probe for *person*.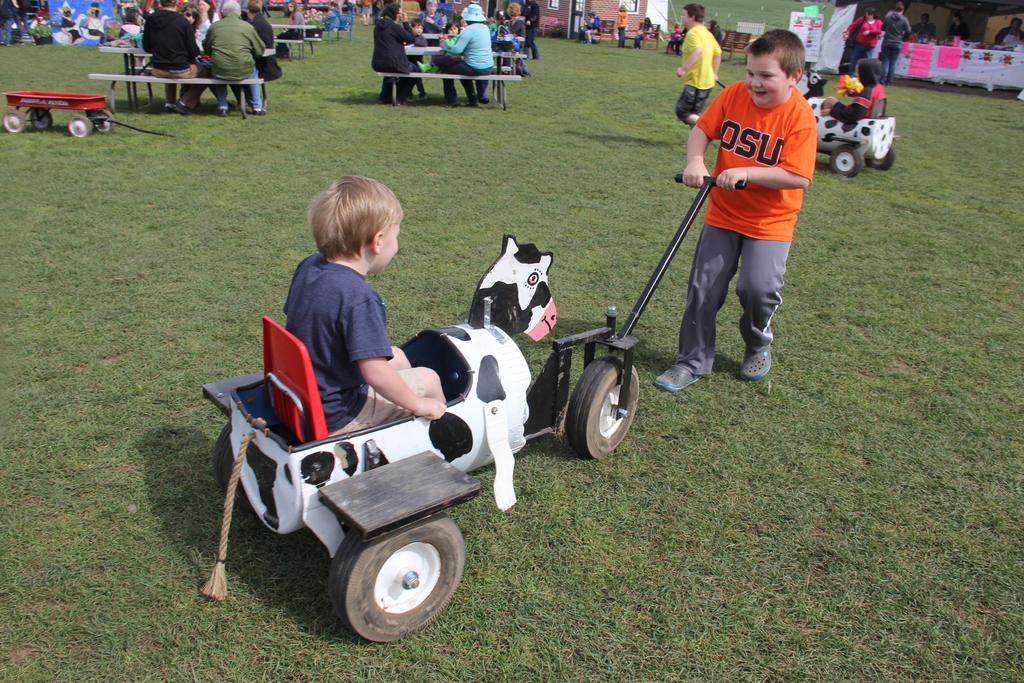
Probe result: bbox=[794, 65, 881, 130].
